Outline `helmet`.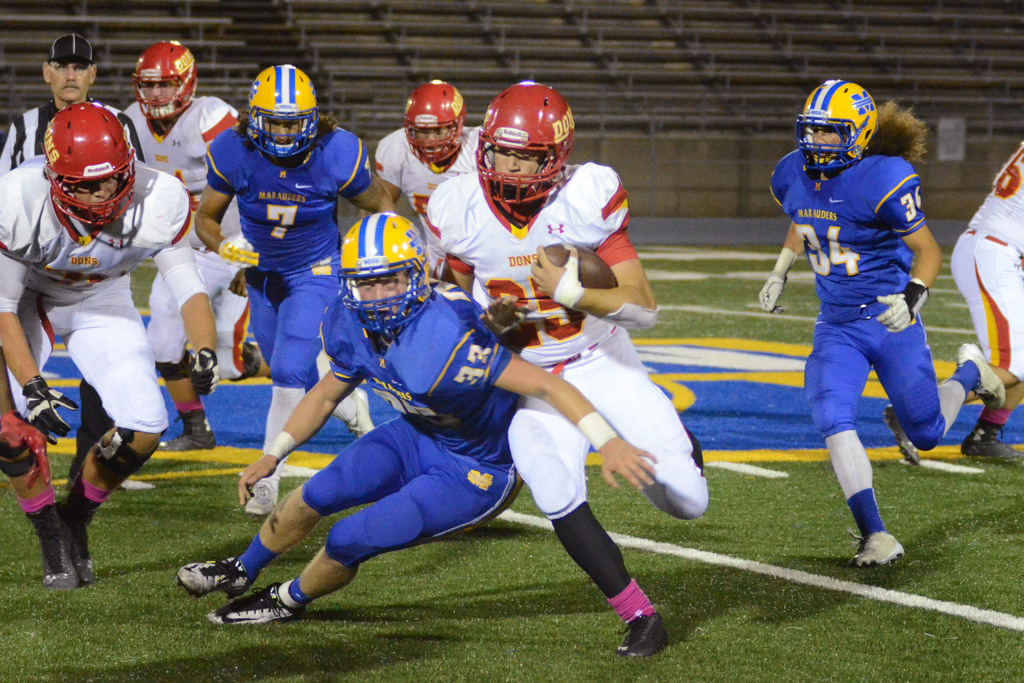
Outline: 335:211:439:342.
